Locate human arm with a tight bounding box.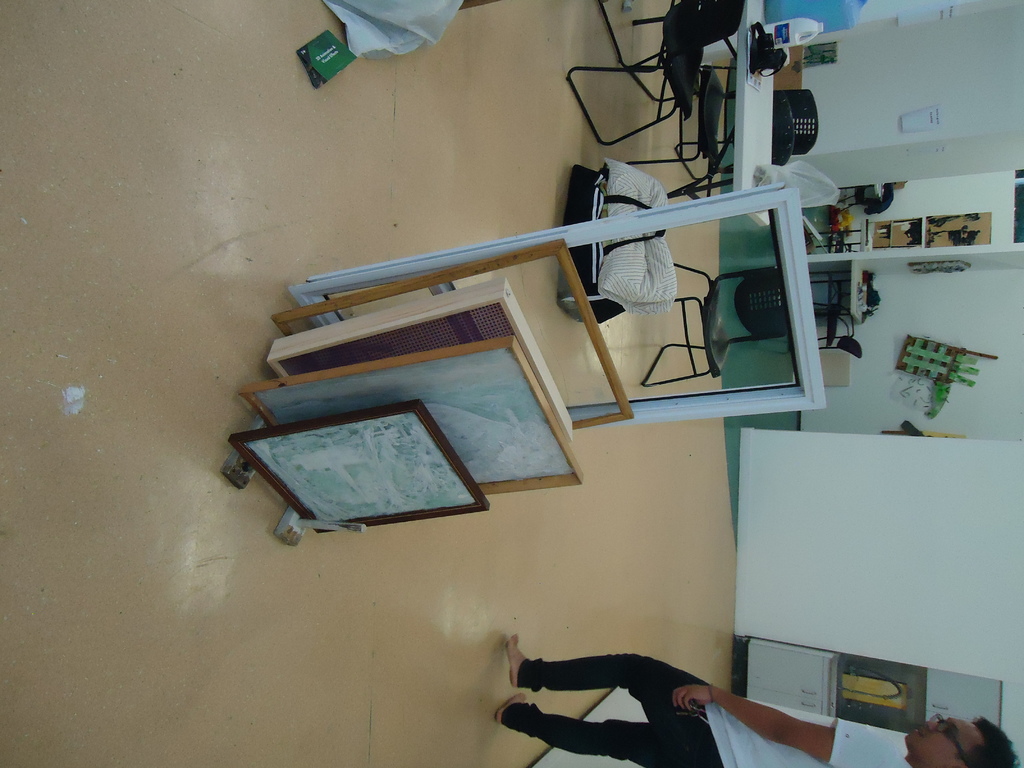
select_region(671, 687, 890, 767).
